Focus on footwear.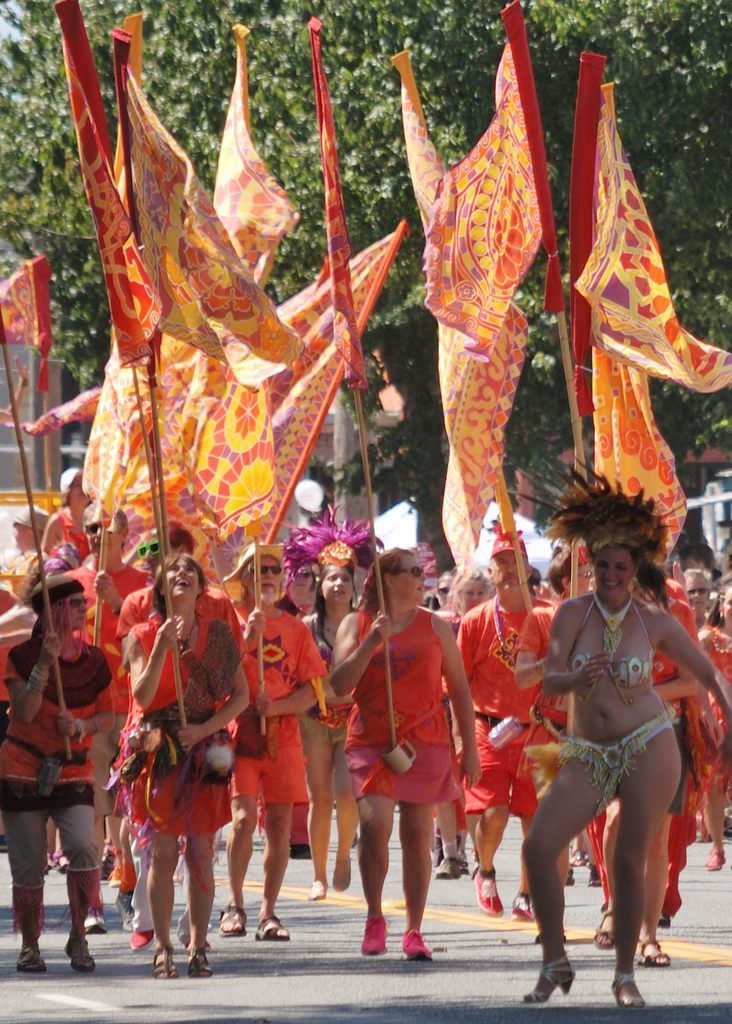
Focused at 591:895:621:957.
